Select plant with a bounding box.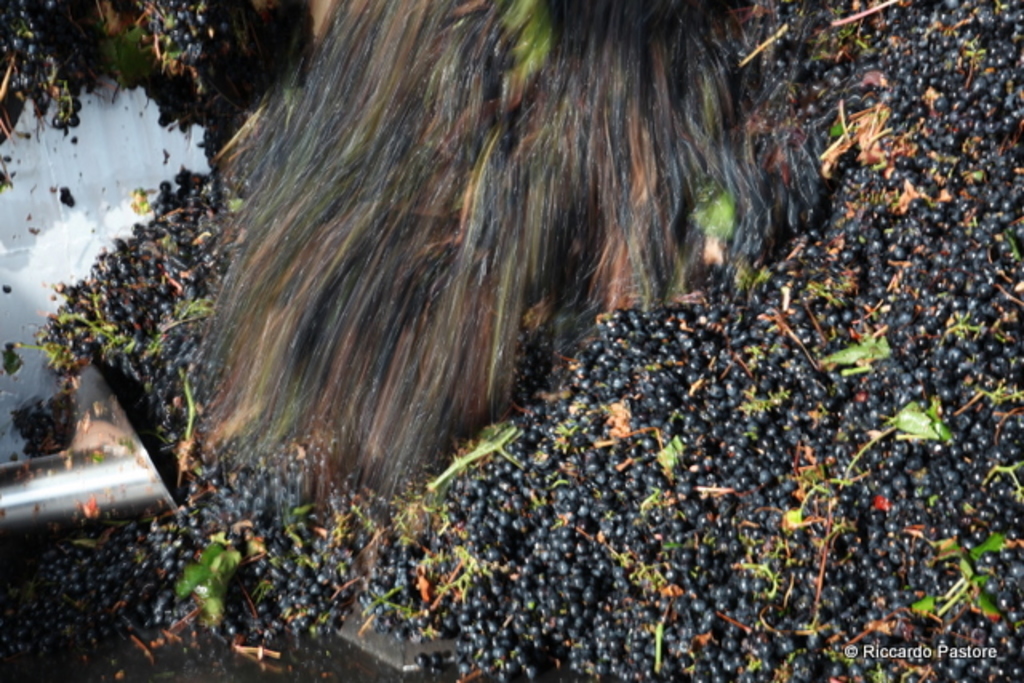
661 437 685 470.
